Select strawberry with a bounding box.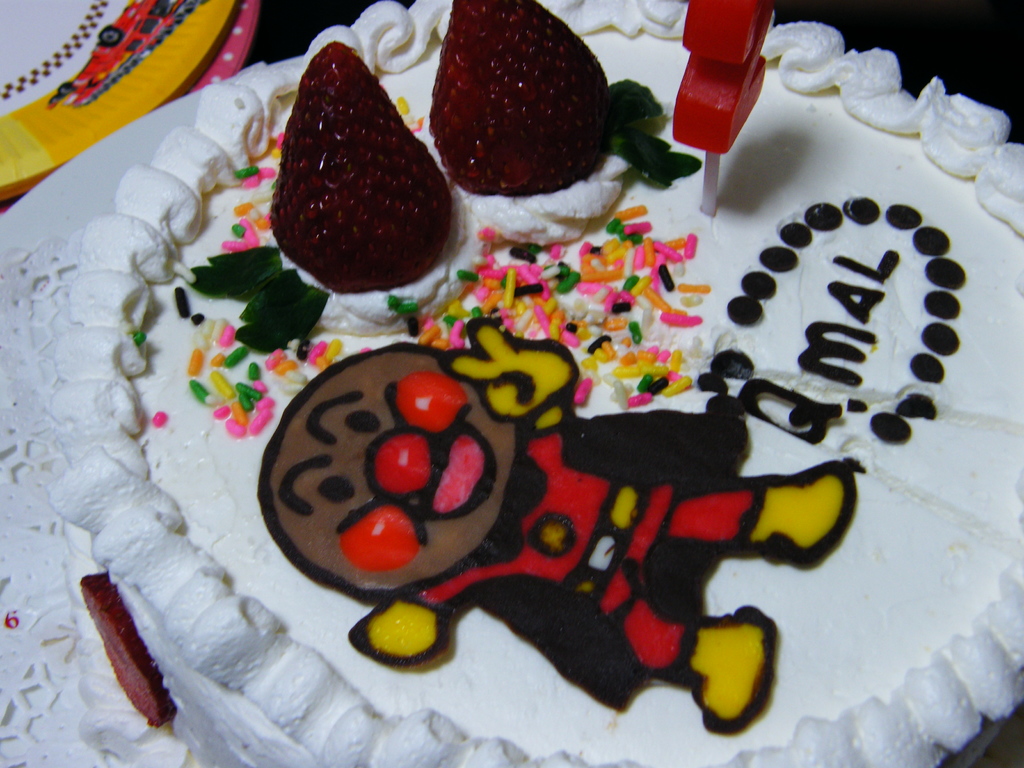
bbox(262, 52, 451, 305).
